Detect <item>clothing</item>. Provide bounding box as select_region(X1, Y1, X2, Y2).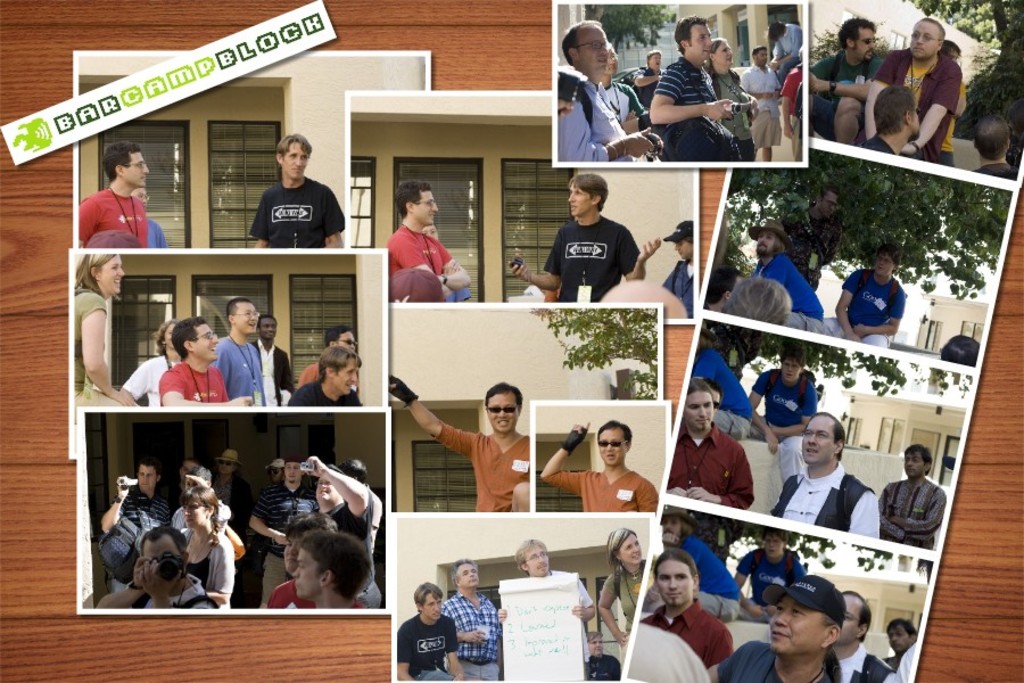
select_region(722, 634, 854, 682).
